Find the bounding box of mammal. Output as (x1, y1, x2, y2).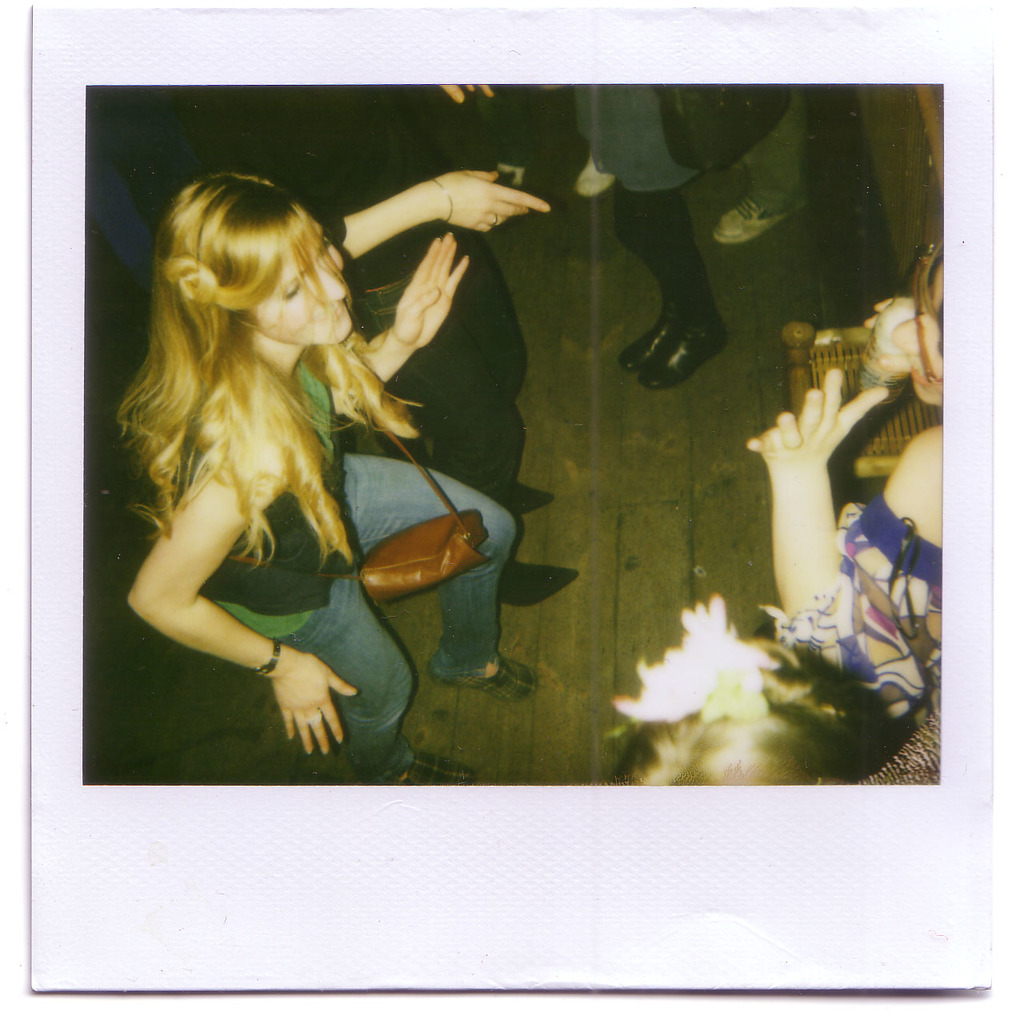
(743, 222, 958, 797).
